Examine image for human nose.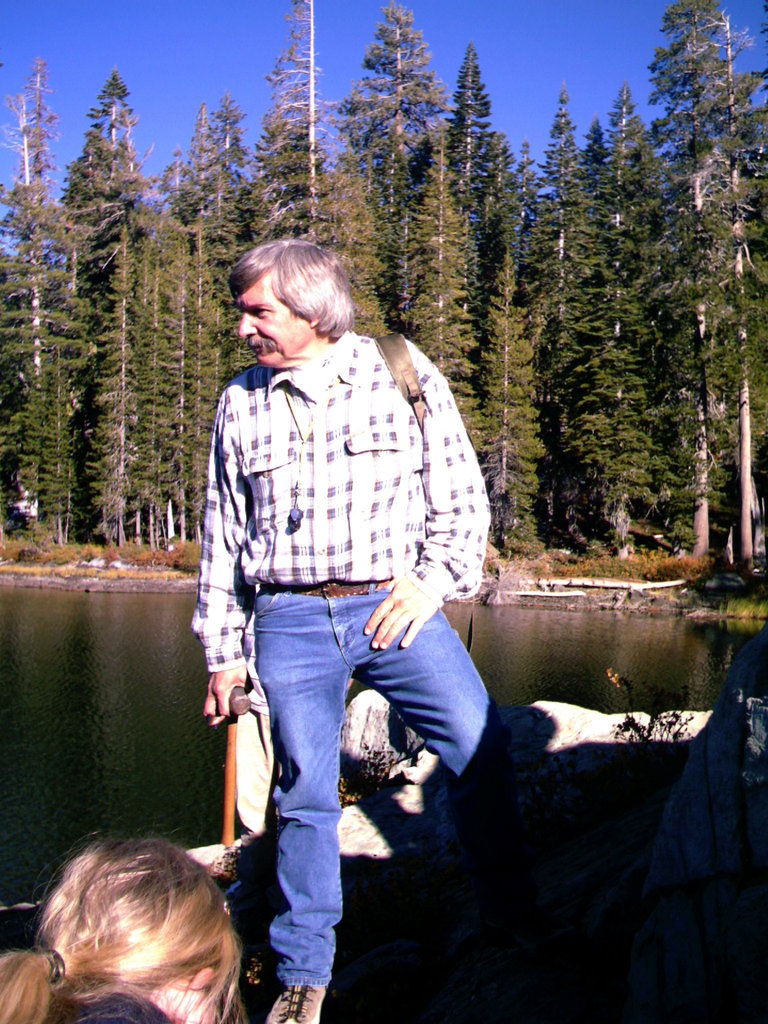
Examination result: {"left": 238, "top": 309, "right": 255, "bottom": 337}.
